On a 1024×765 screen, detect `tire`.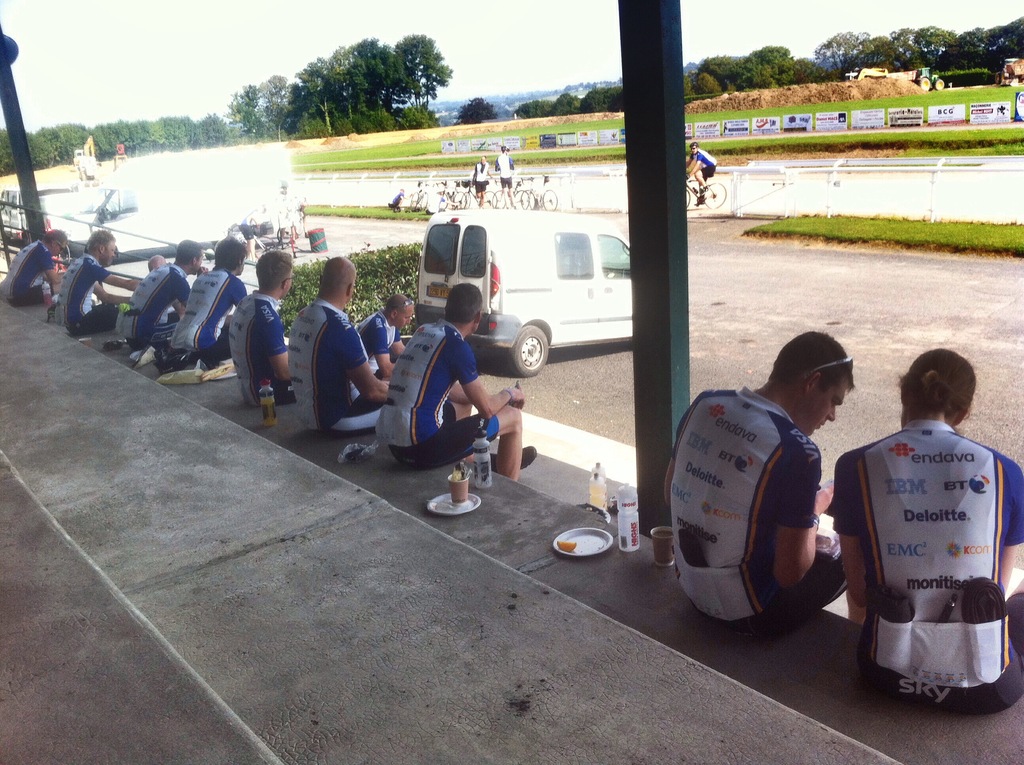
locate(685, 188, 690, 209).
